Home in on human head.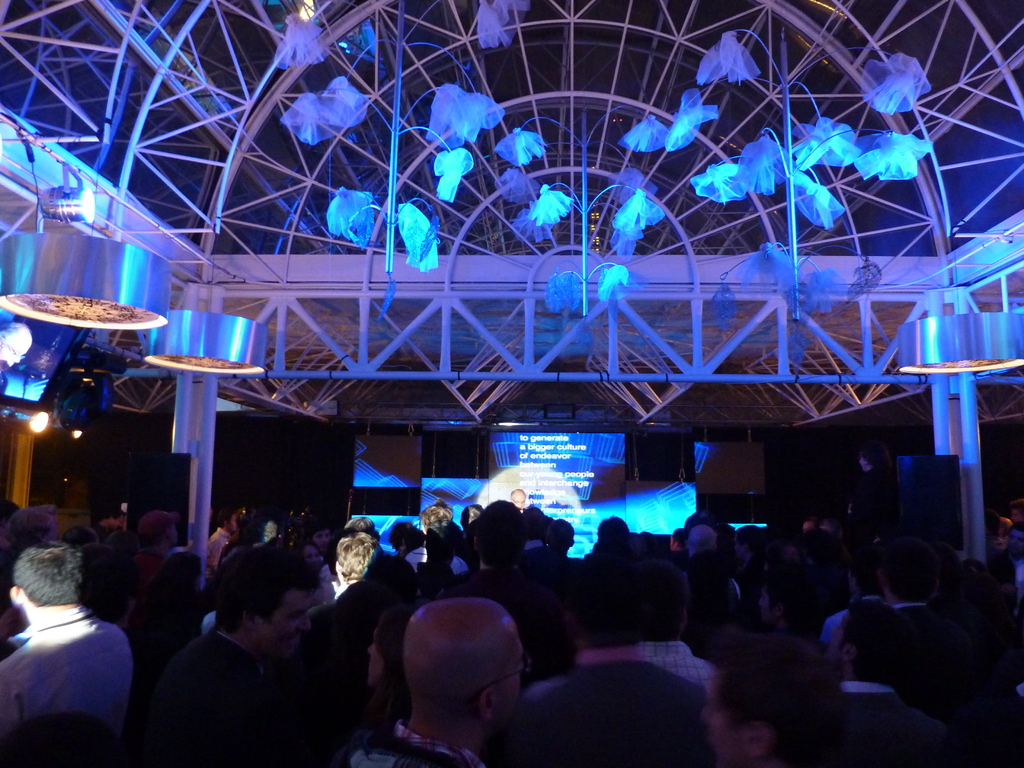
Homed in at 831/604/911/691.
